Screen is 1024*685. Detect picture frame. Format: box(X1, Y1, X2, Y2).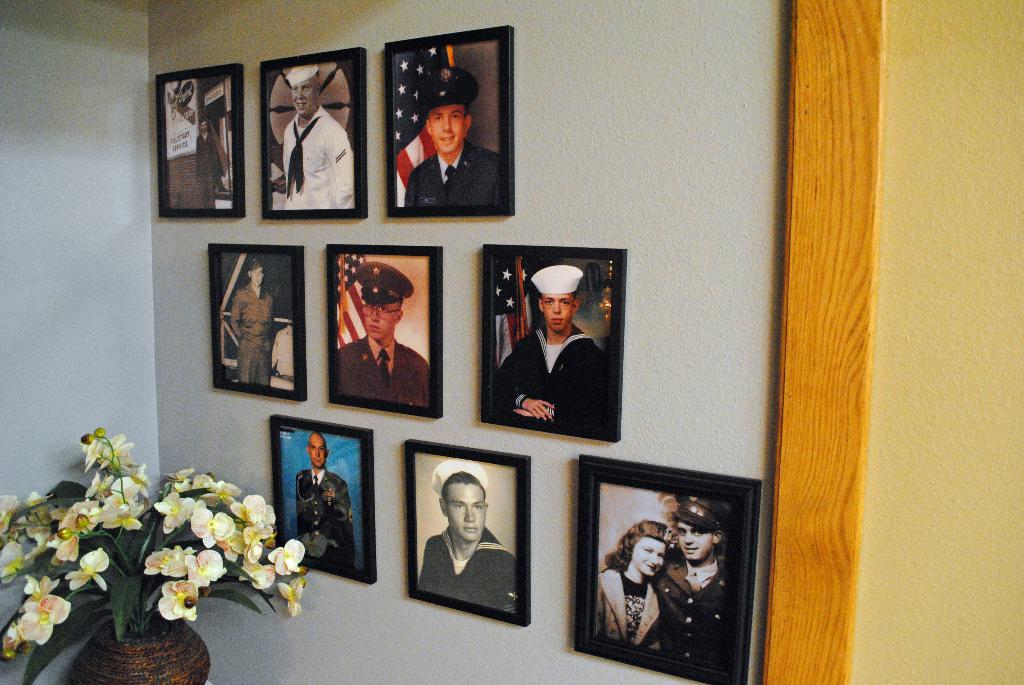
box(326, 249, 447, 417).
